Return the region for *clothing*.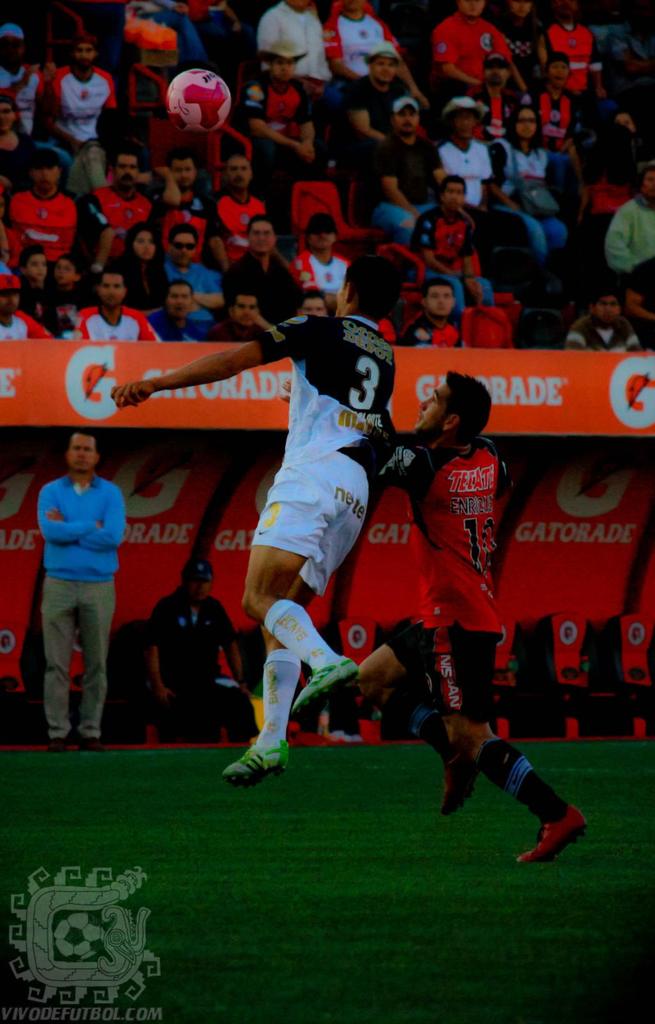
(0,3,654,362).
